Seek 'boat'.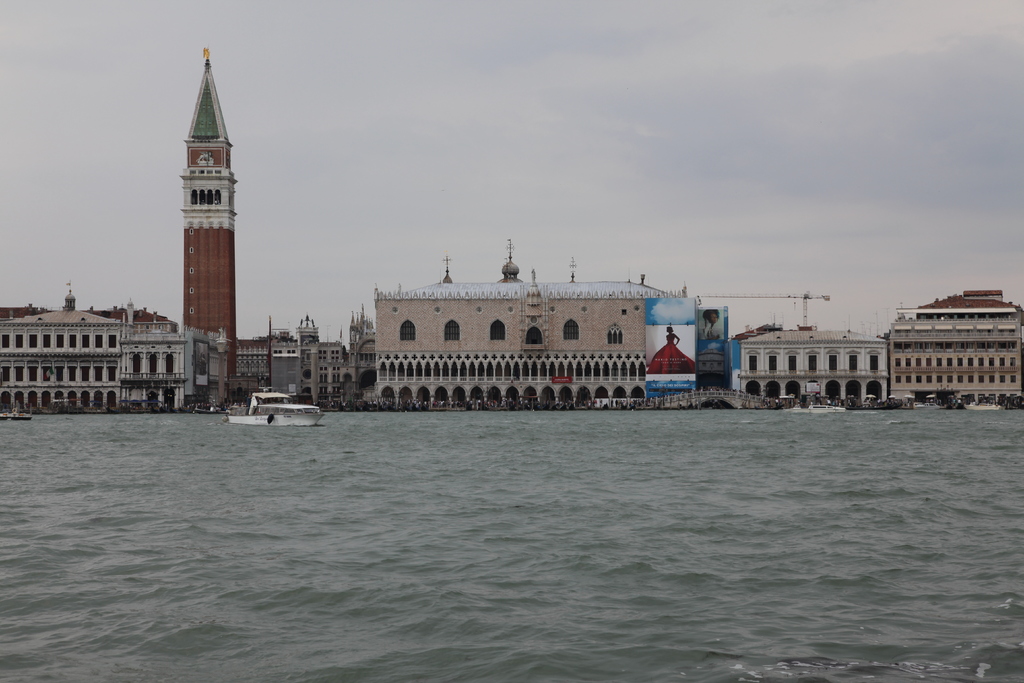
locate(193, 406, 228, 418).
